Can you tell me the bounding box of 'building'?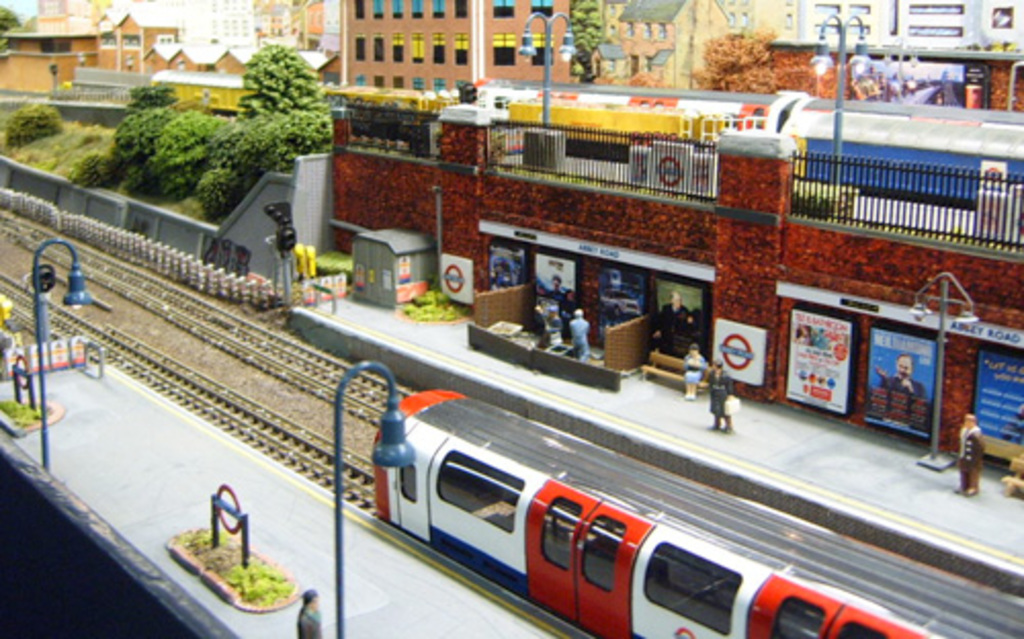
[338, 0, 565, 90].
